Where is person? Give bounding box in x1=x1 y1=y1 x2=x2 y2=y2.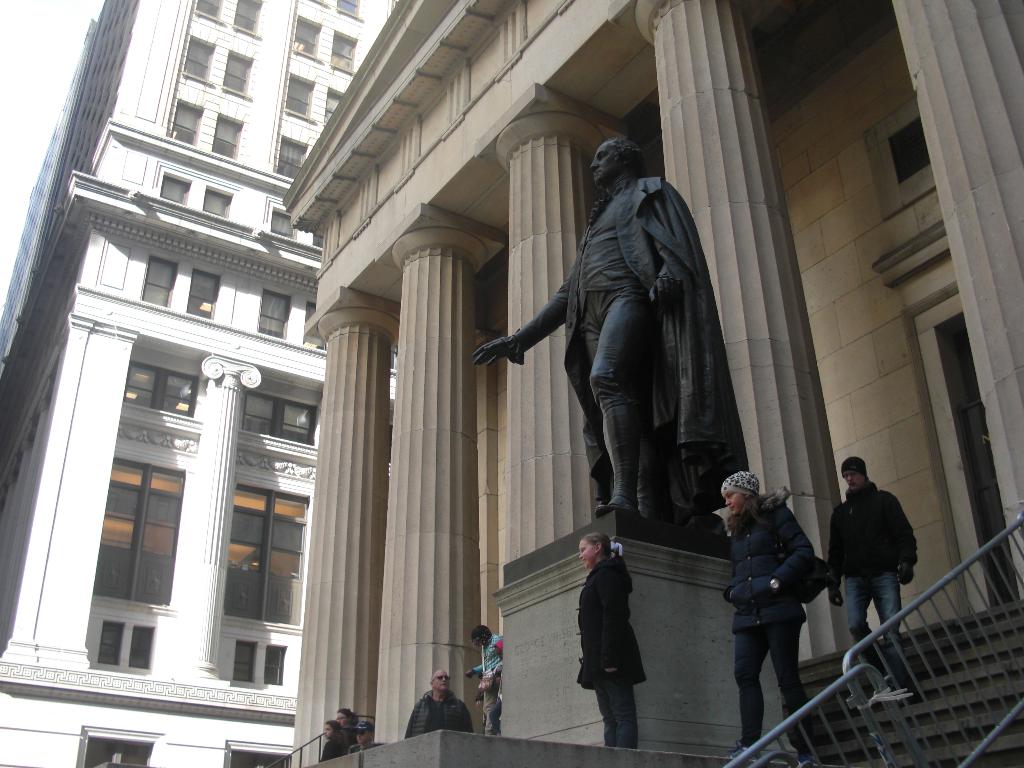
x1=827 y1=455 x2=921 y2=703.
